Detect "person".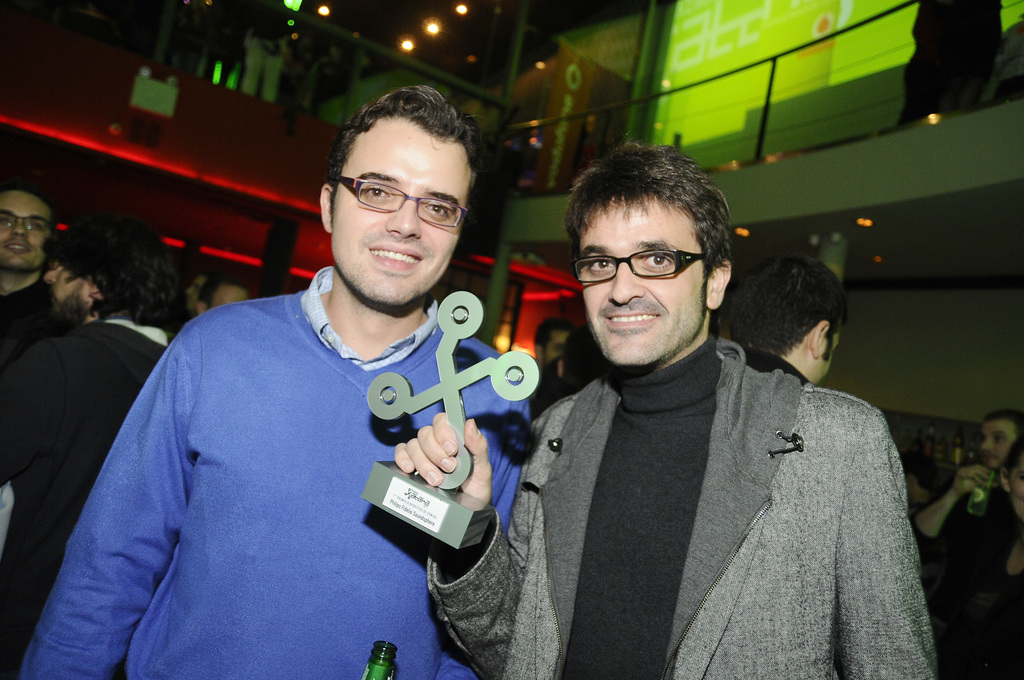
Detected at 0 173 58 331.
